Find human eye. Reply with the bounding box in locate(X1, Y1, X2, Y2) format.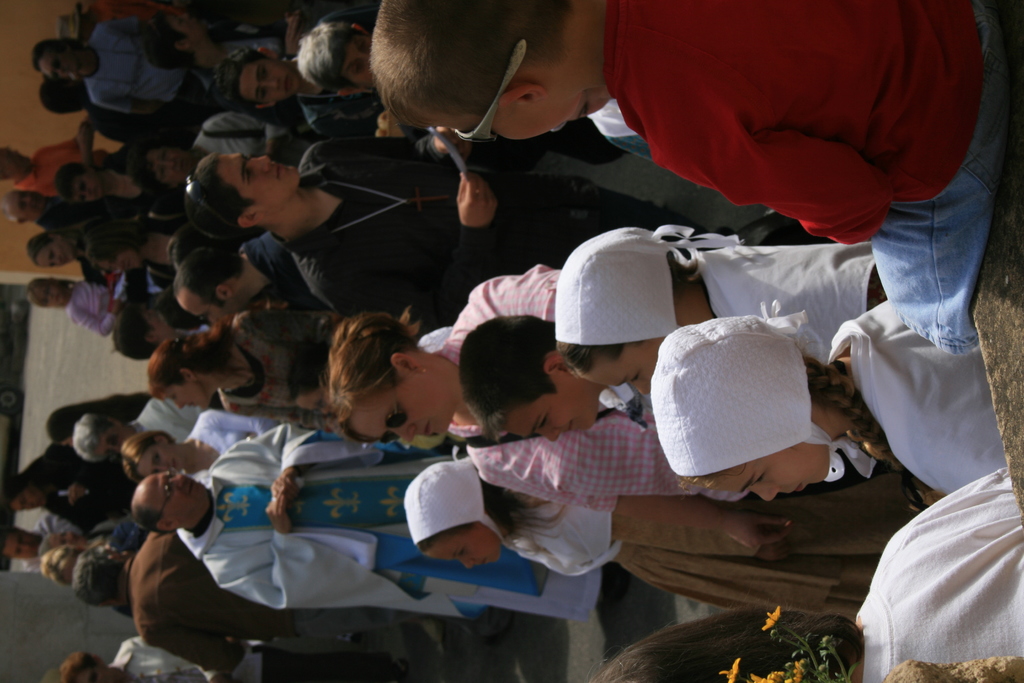
locate(241, 170, 255, 185).
